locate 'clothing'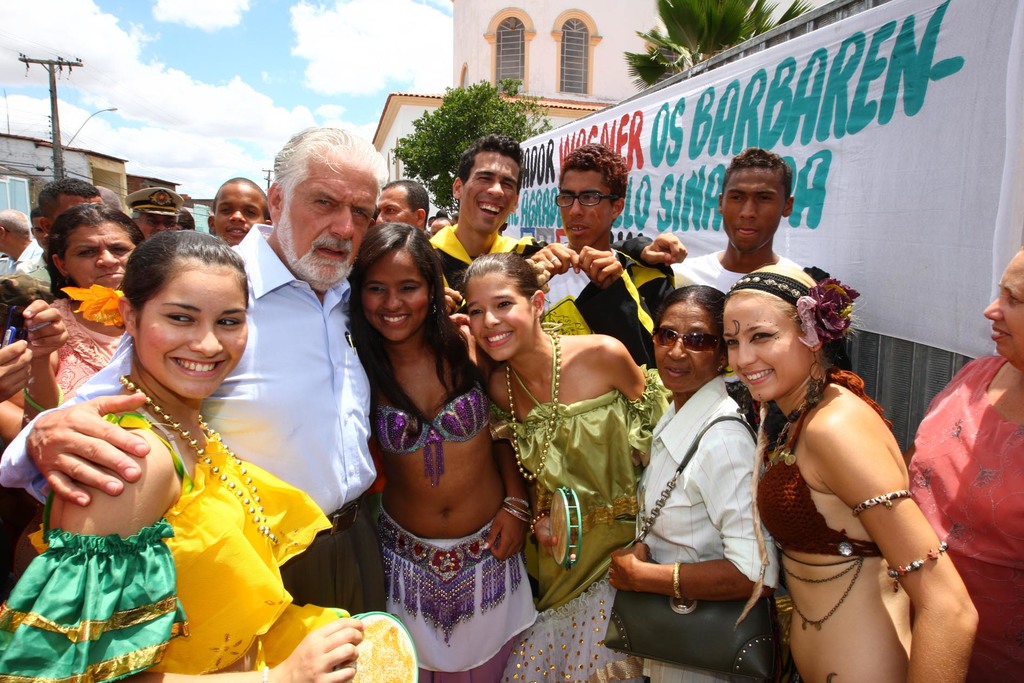
367, 483, 550, 682
